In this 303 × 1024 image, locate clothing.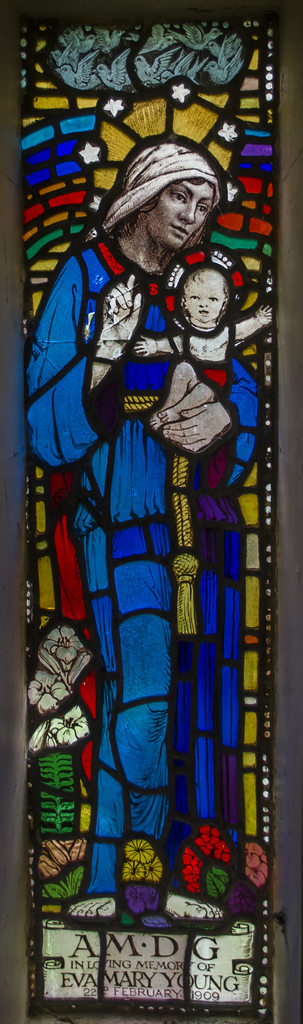
Bounding box: box(29, 239, 257, 900).
